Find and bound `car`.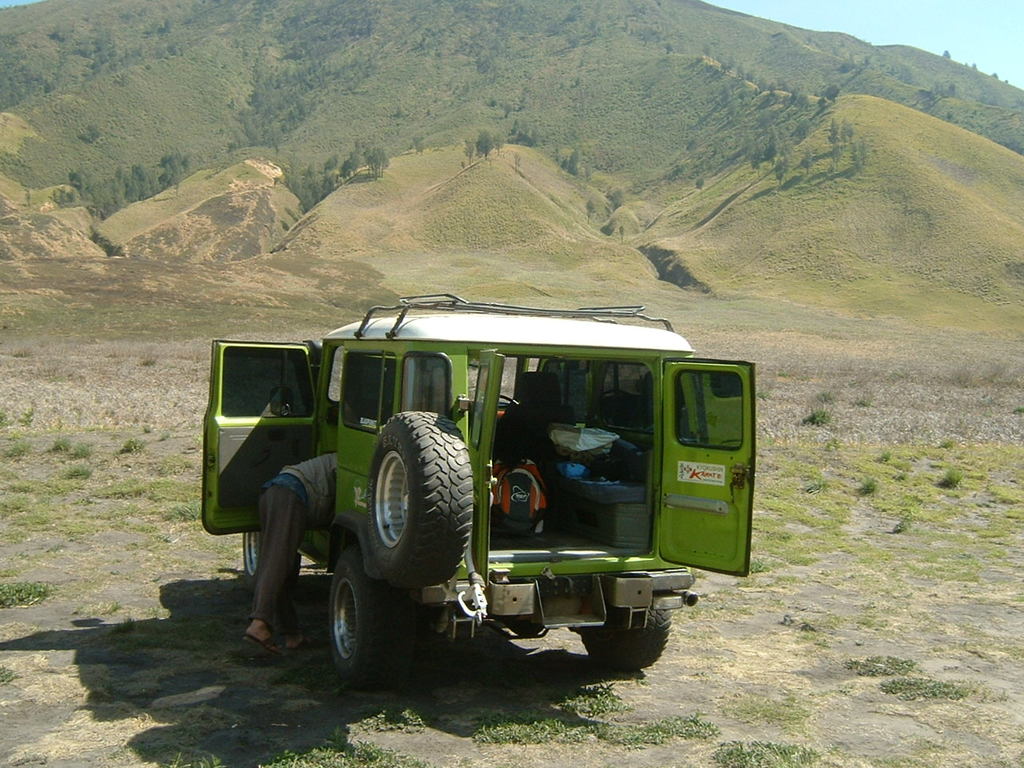
Bound: rect(188, 258, 729, 698).
